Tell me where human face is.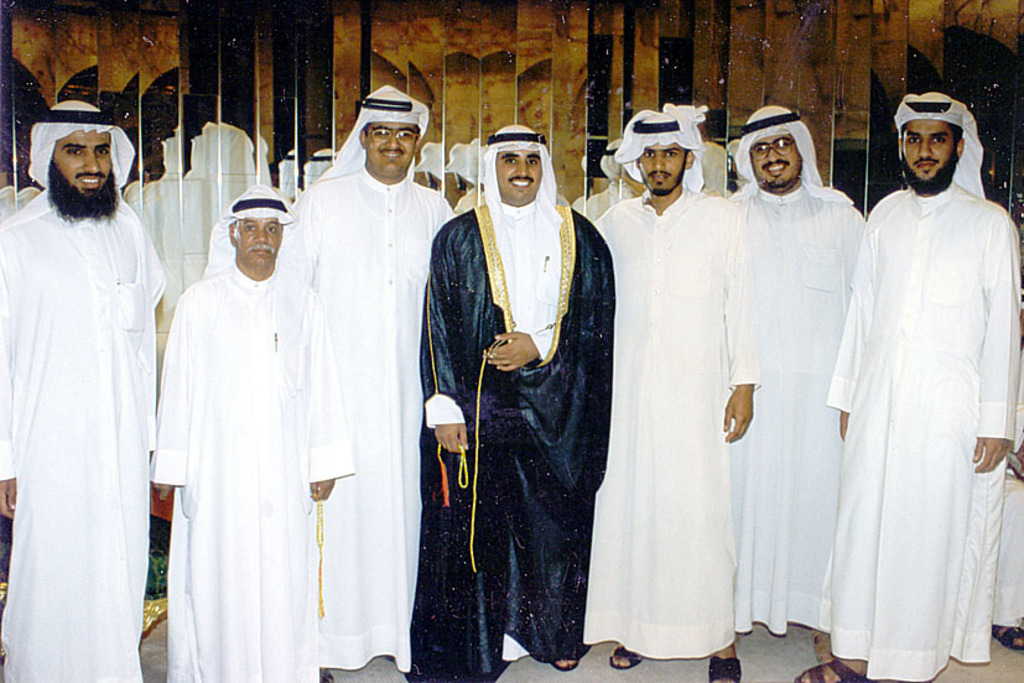
human face is at [left=901, top=118, right=958, bottom=186].
